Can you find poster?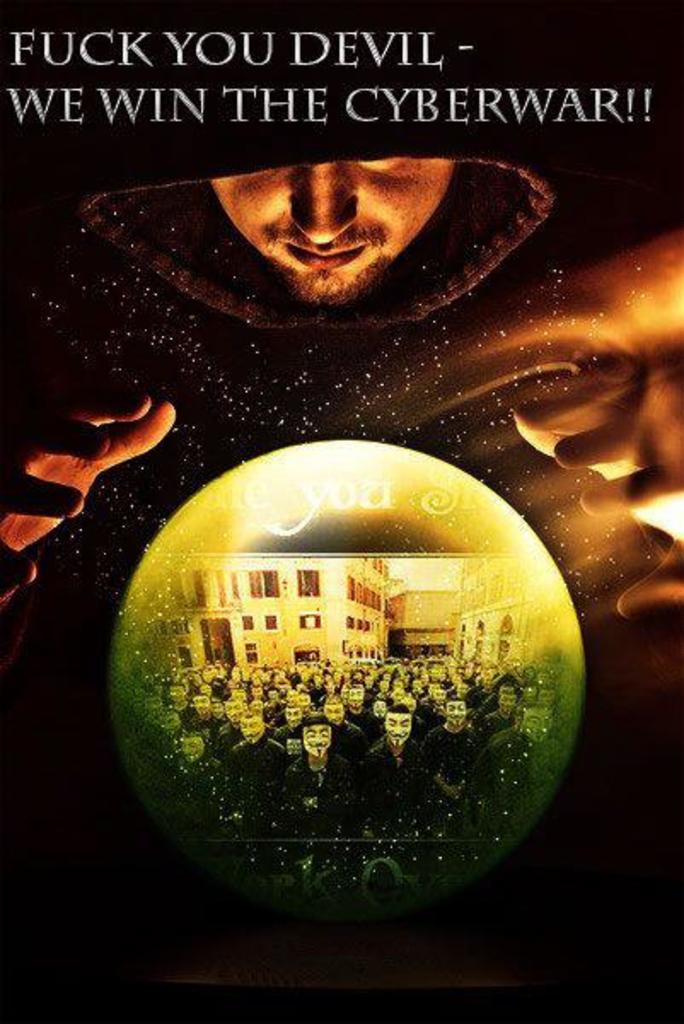
Yes, bounding box: 0 0 682 1022.
